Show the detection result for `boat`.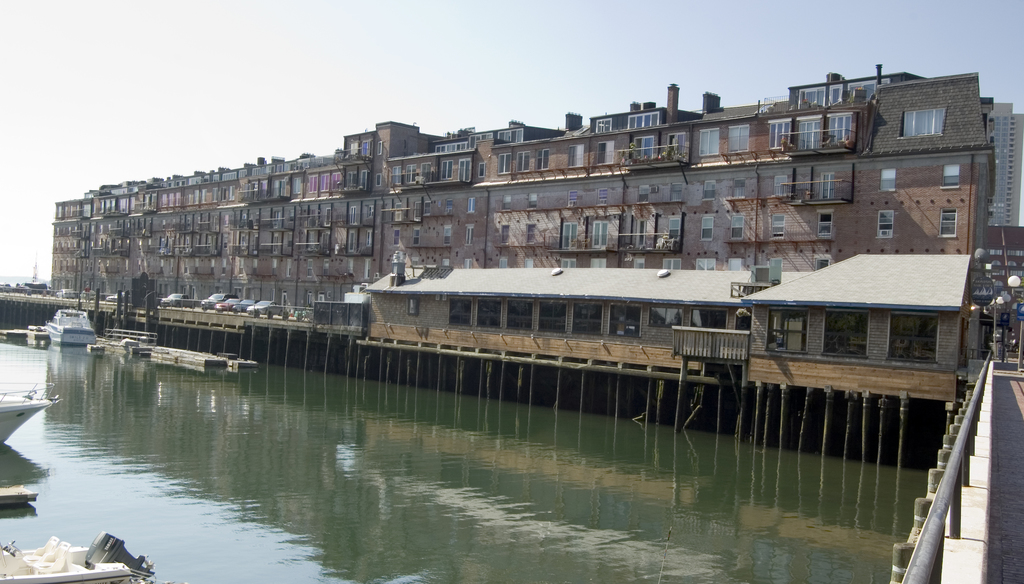
x1=0 y1=377 x2=56 y2=449.
